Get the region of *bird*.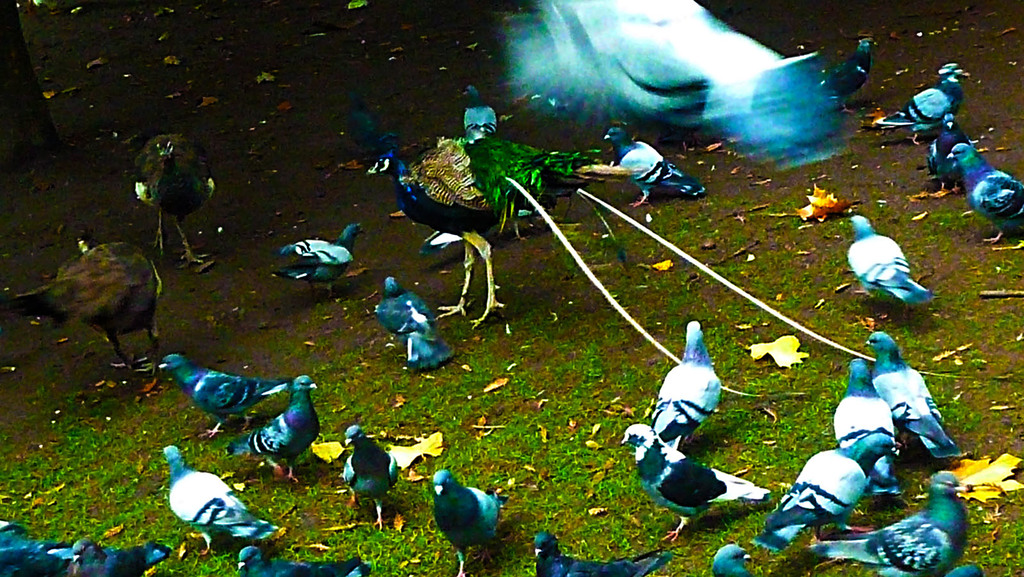
rect(847, 215, 927, 309).
